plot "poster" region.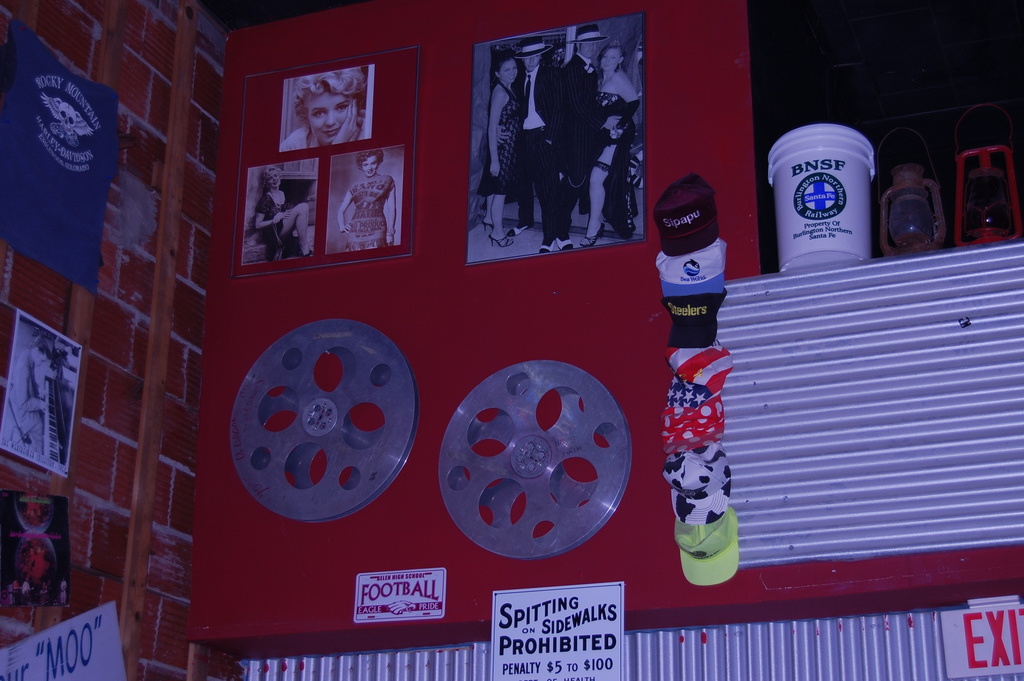
Plotted at 941:597:1018:680.
